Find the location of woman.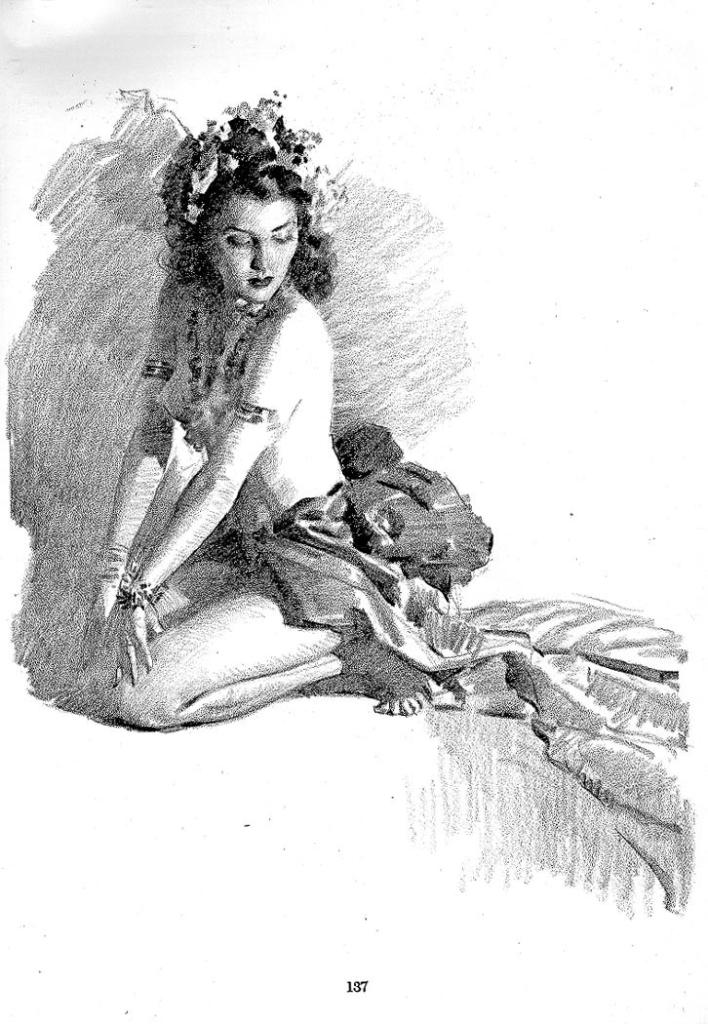
Location: <box>73,84,494,726</box>.
